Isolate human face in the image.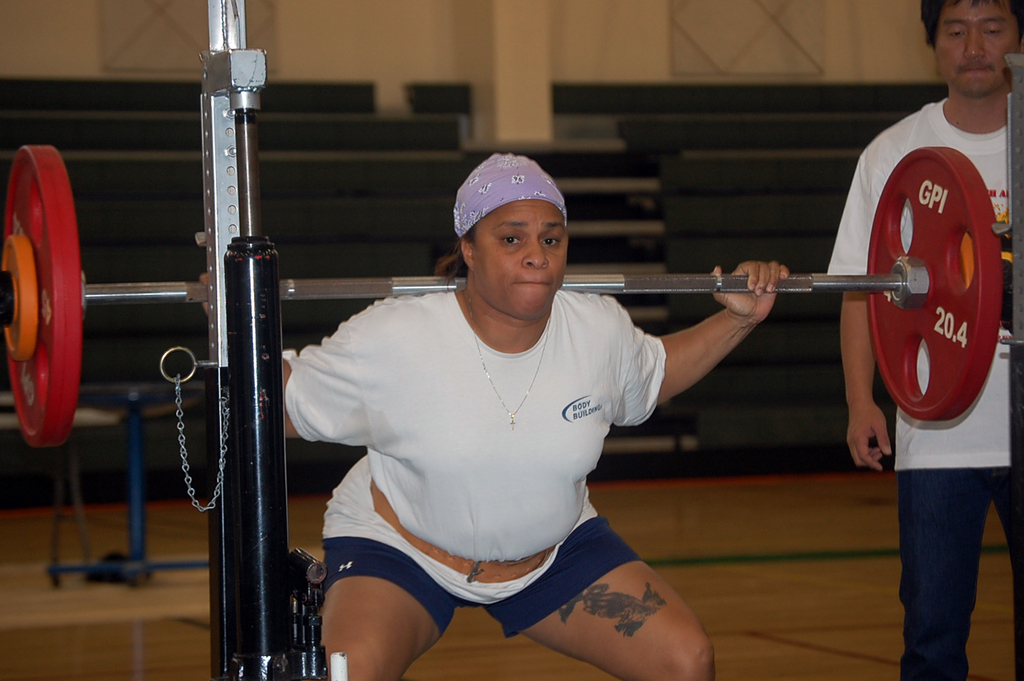
Isolated region: x1=937 y1=0 x2=1018 y2=99.
